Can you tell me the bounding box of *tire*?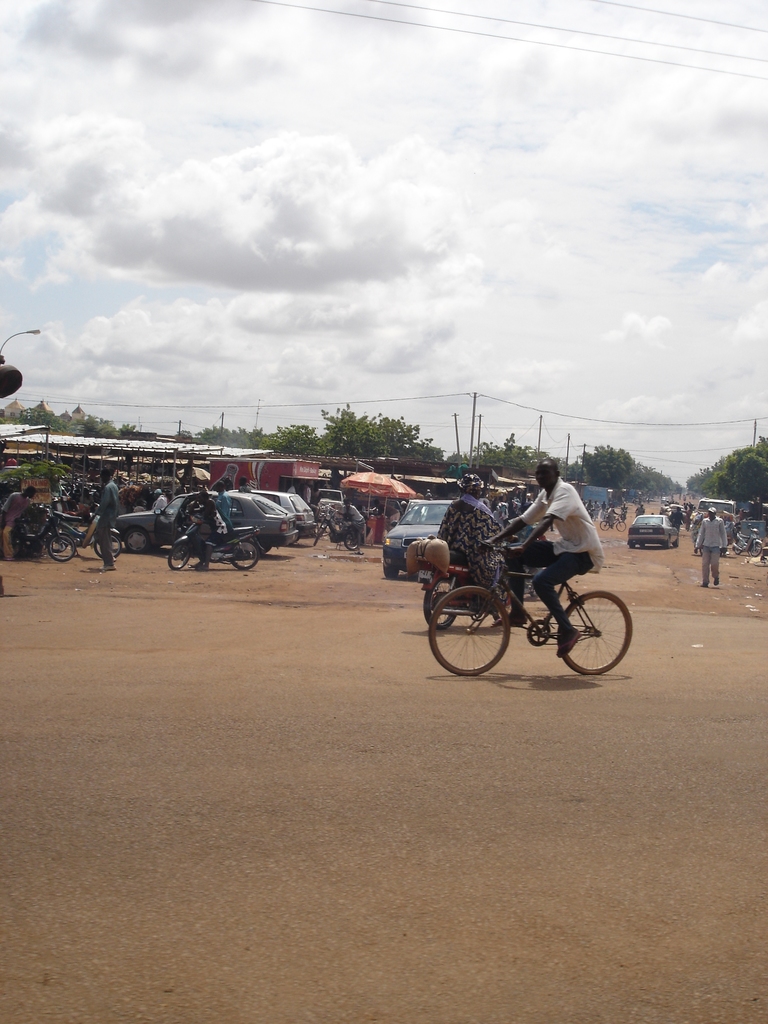
x1=229, y1=539, x2=259, y2=568.
